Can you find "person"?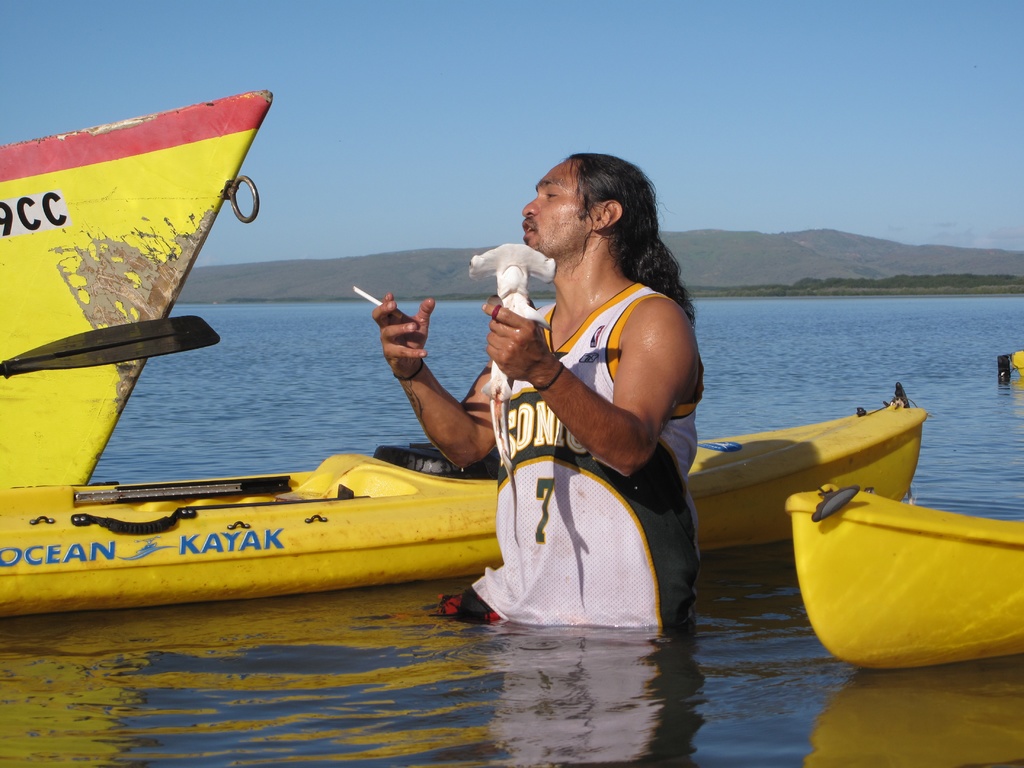
Yes, bounding box: 481,152,710,652.
